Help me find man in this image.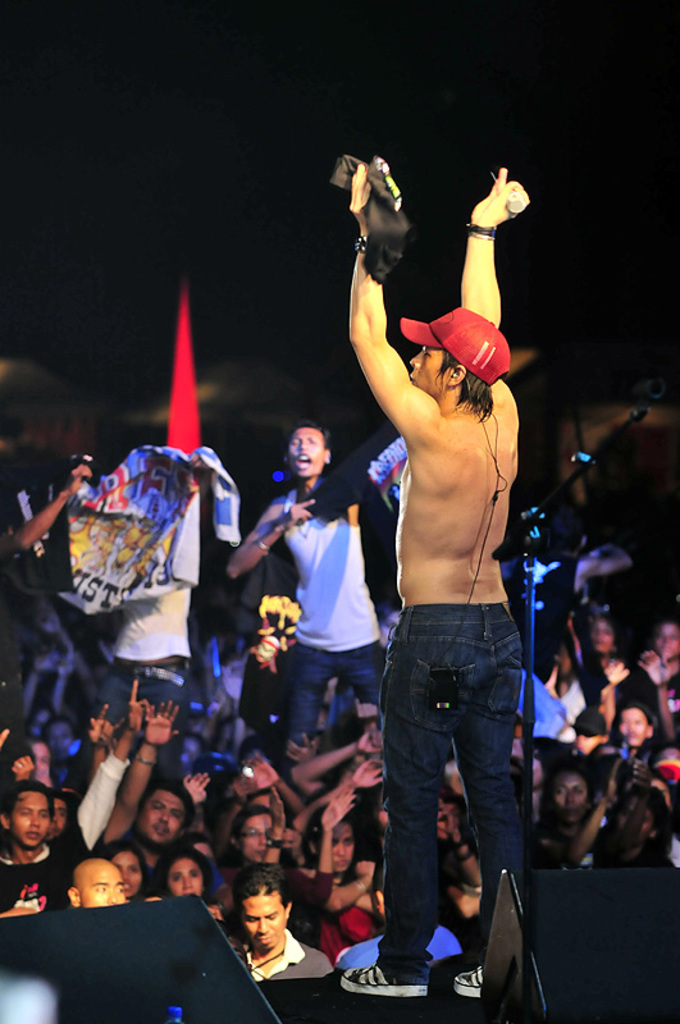
Found it: {"left": 93, "top": 471, "right": 209, "bottom": 783}.
